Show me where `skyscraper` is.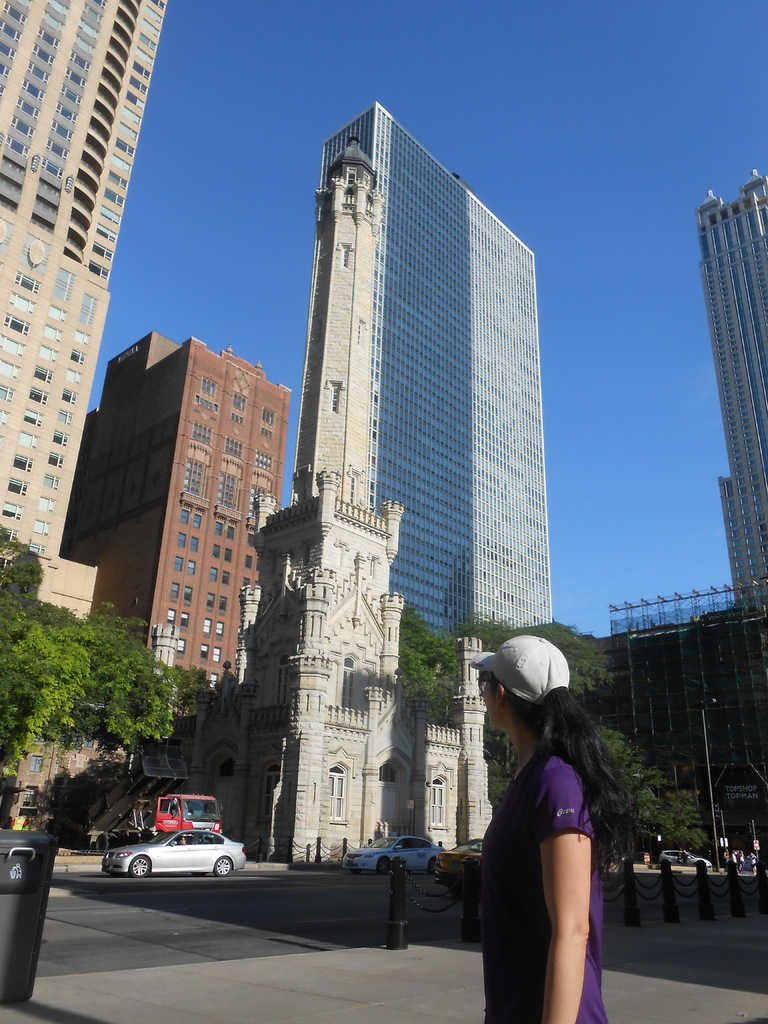
`skyscraper` is at detection(0, 0, 168, 626).
